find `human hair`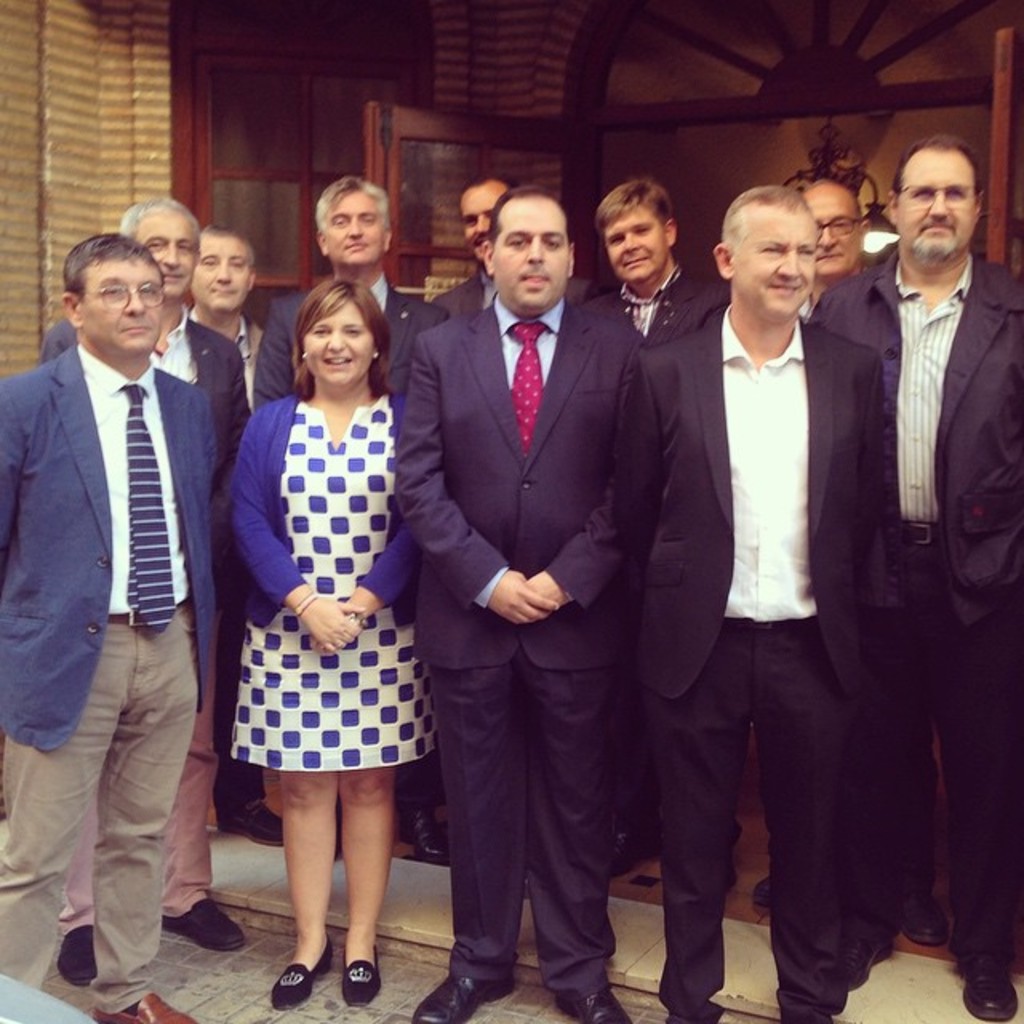
x1=120, y1=195, x2=197, y2=253
